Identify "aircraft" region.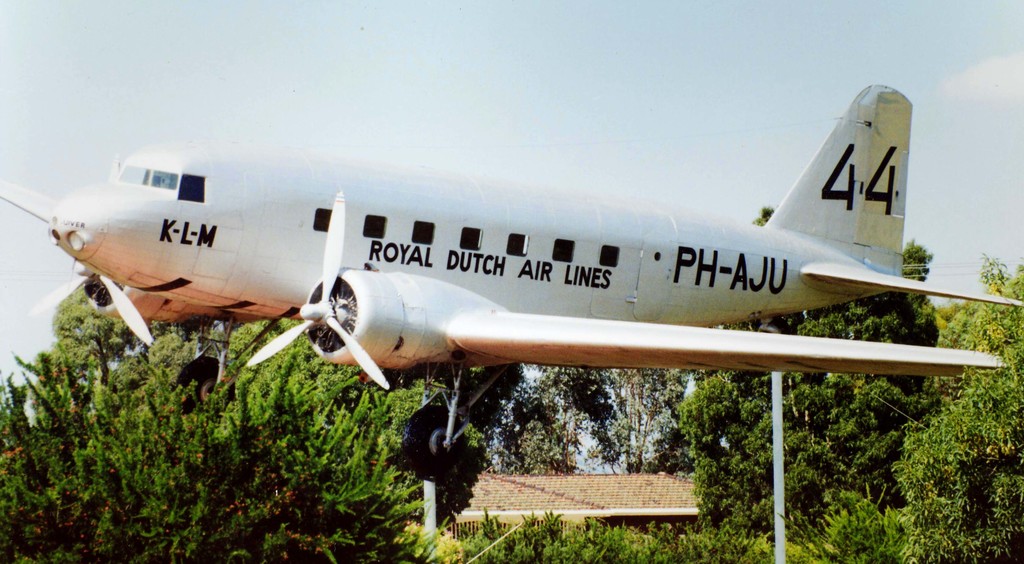
Region: x1=0, y1=82, x2=1023, y2=392.
